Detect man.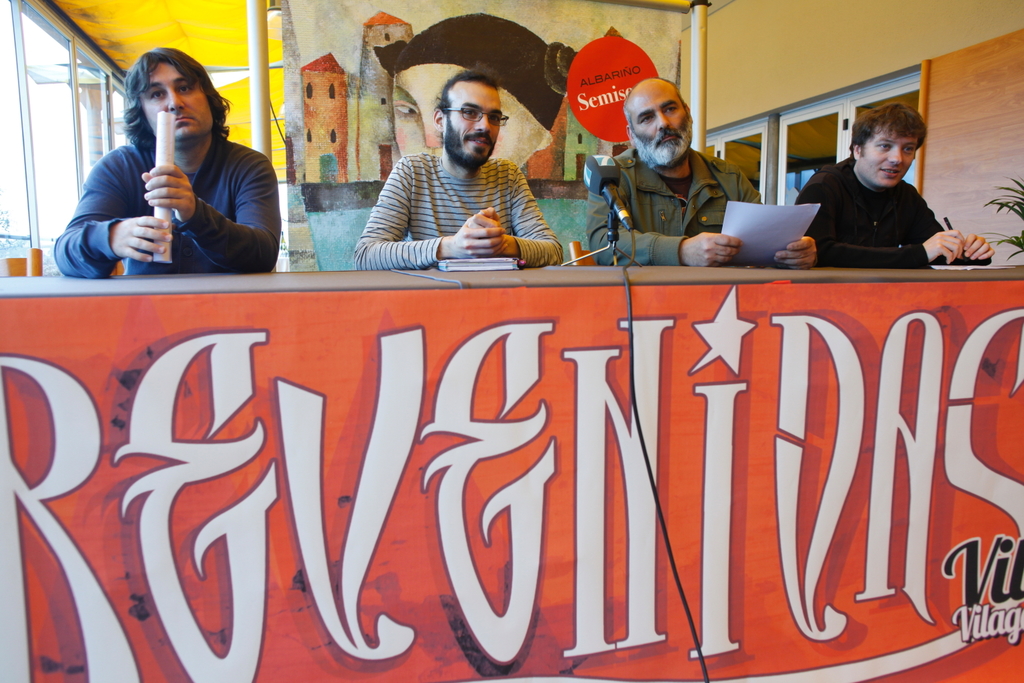
Detected at x1=349, y1=75, x2=563, y2=273.
